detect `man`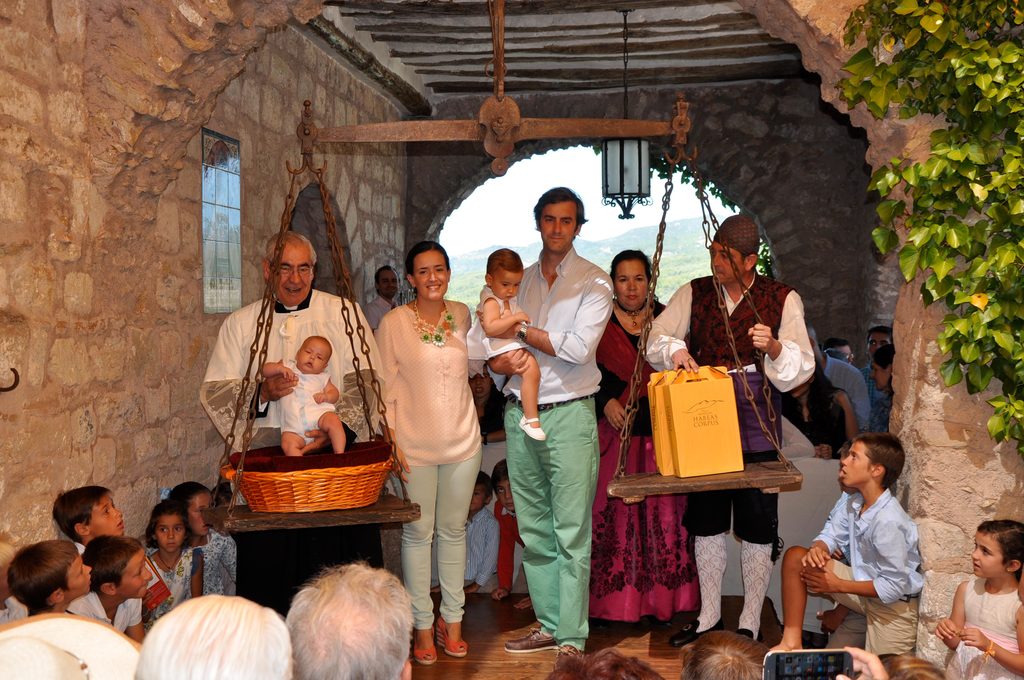
136,592,287,679
